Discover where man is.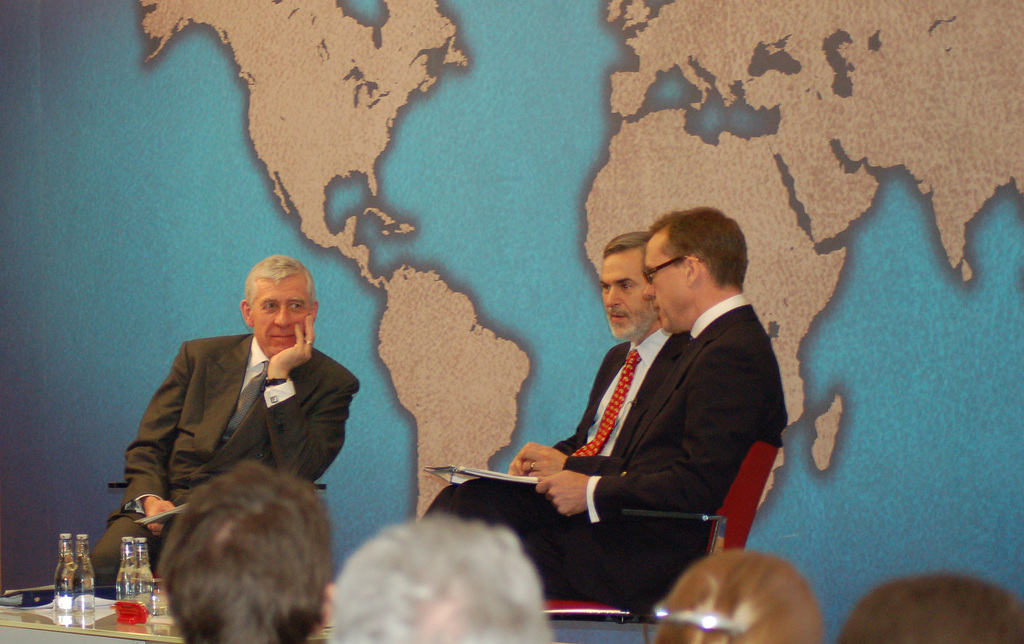
Discovered at select_region(86, 255, 362, 589).
